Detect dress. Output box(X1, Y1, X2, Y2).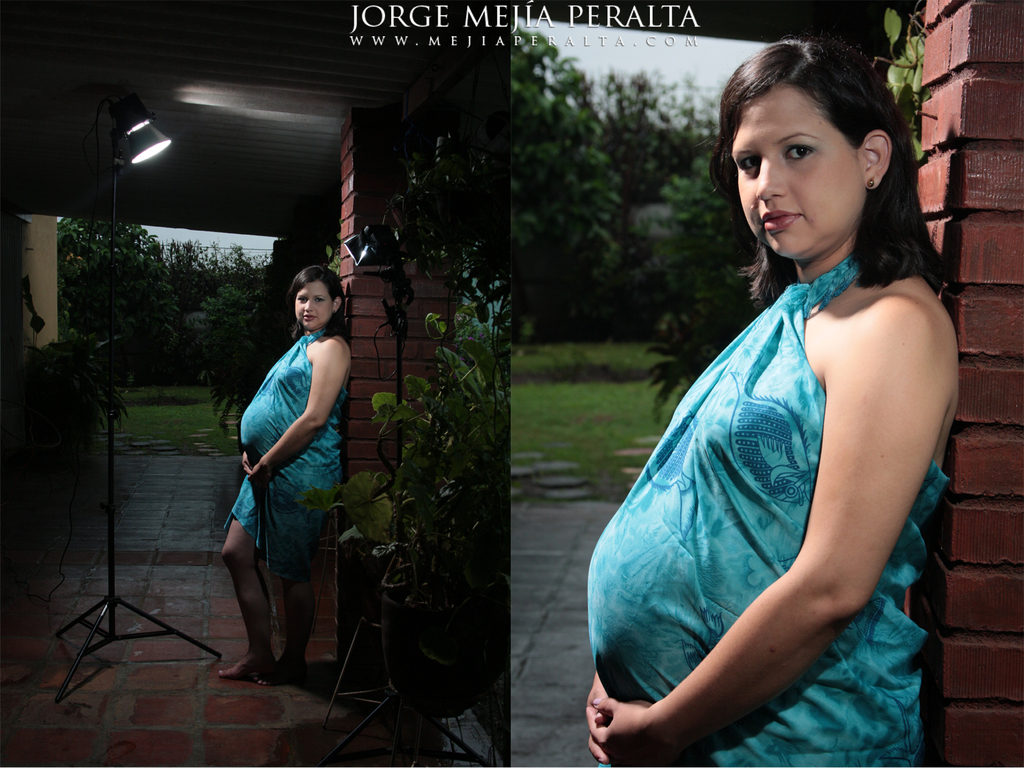
box(227, 321, 352, 614).
